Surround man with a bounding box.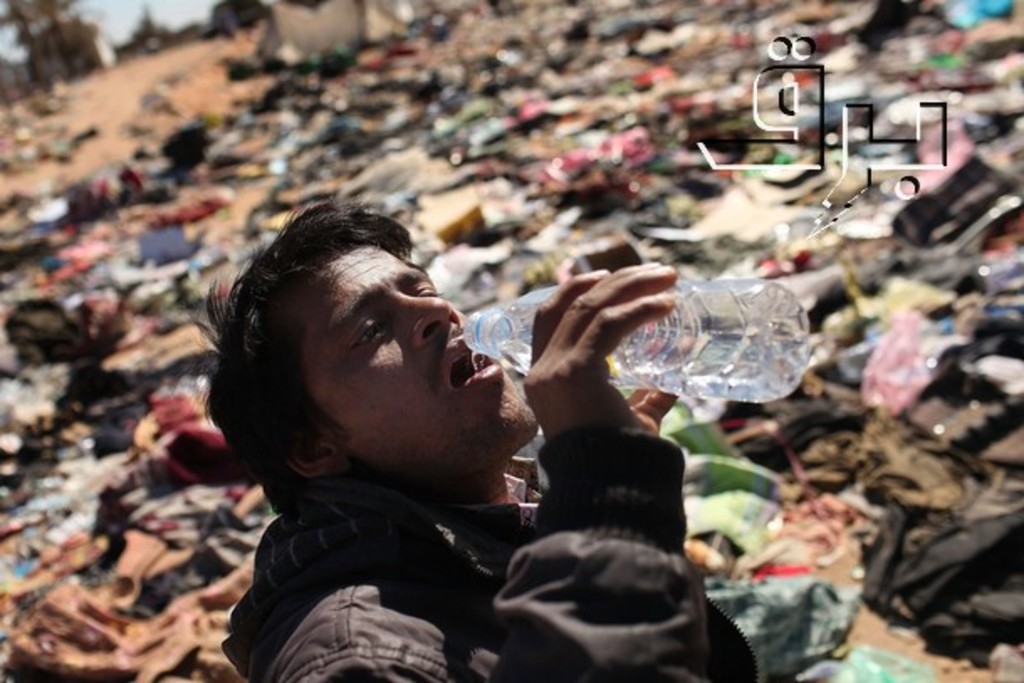
175 185 660 680.
